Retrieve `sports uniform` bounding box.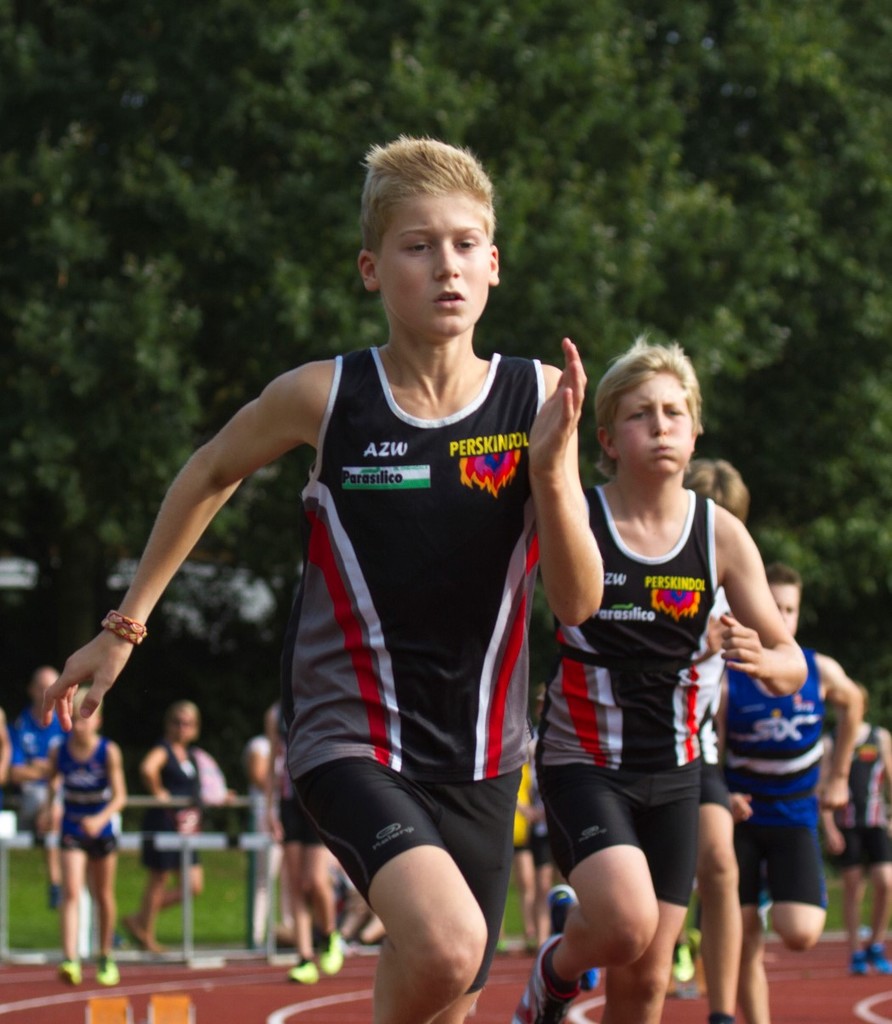
Bounding box: <region>48, 720, 129, 859</region>.
